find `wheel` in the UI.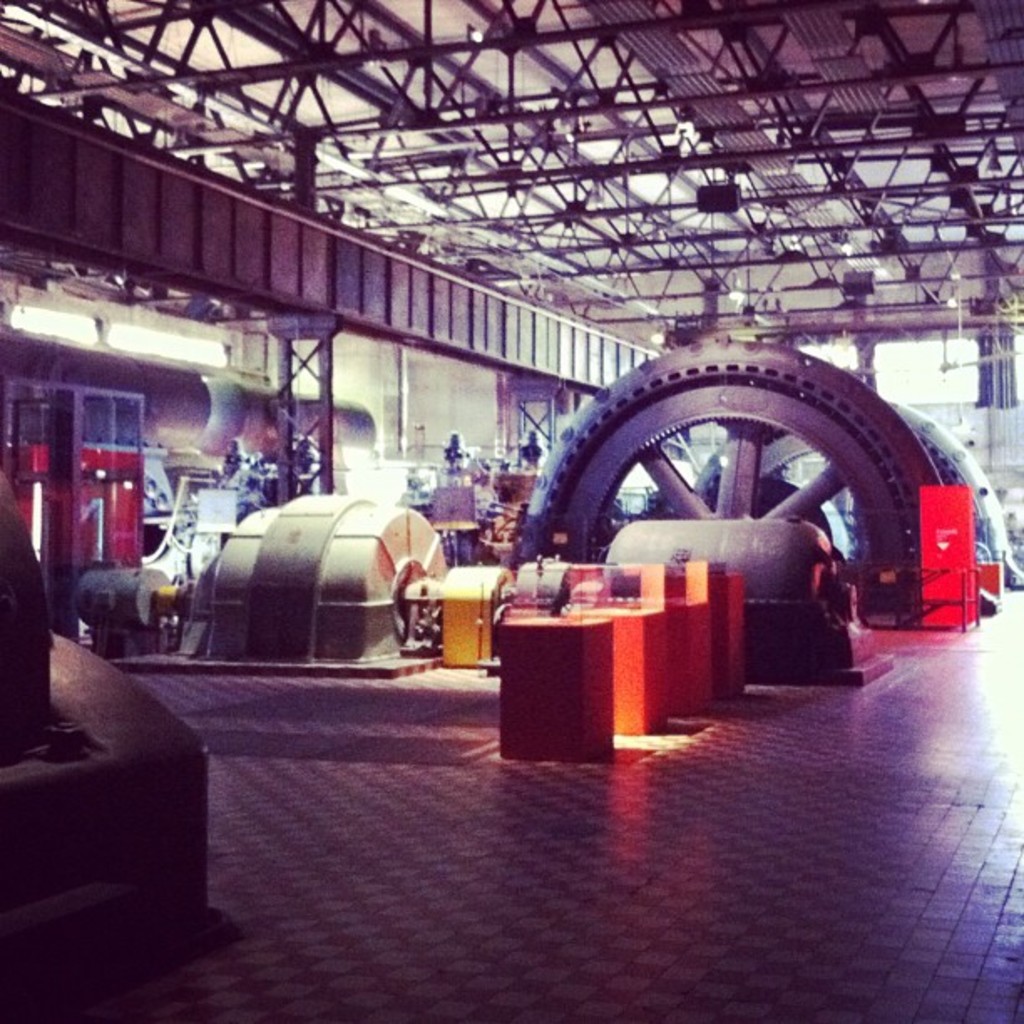
UI element at (535,358,942,622).
